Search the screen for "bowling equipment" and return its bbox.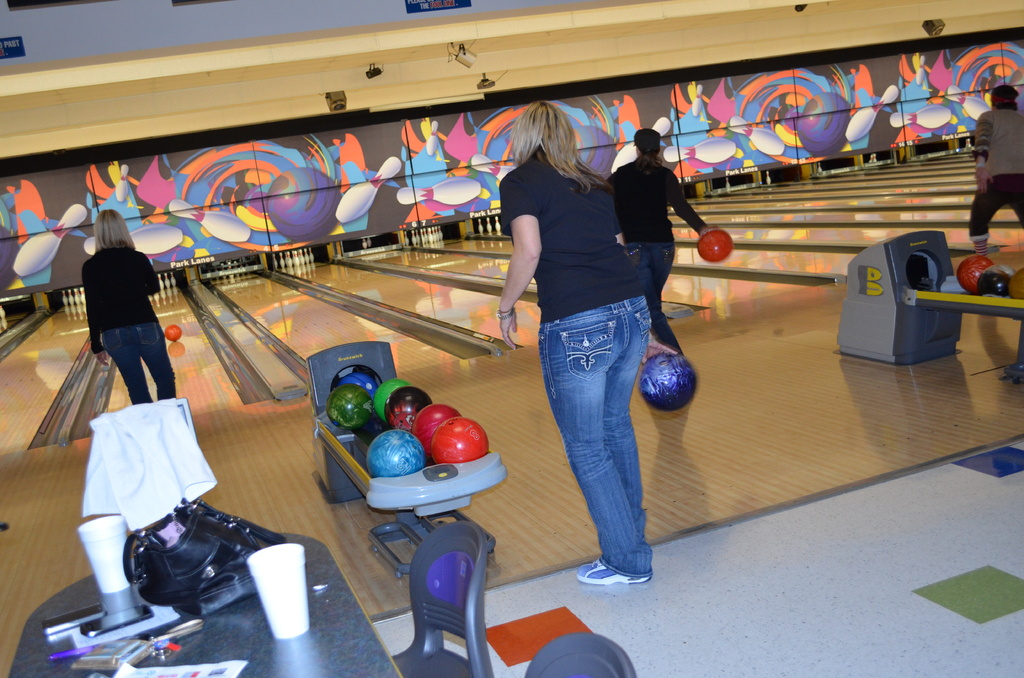
Found: [497, 214, 504, 238].
